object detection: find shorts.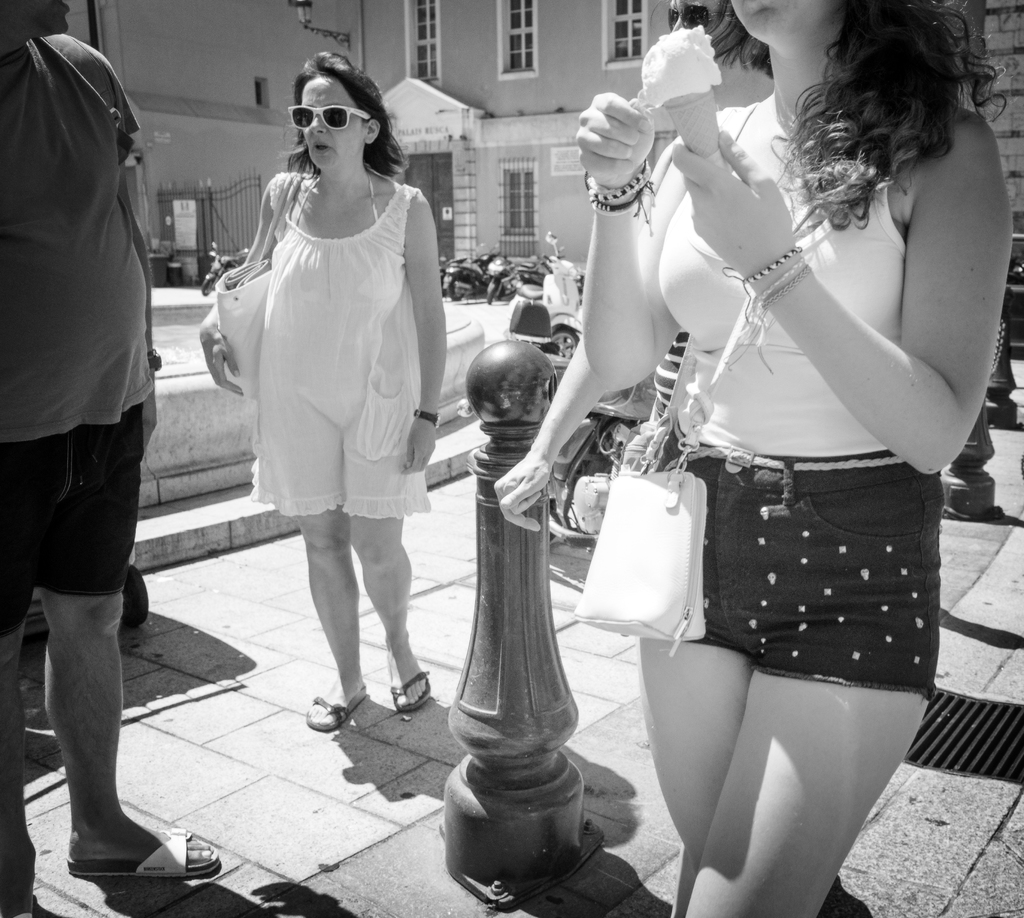
left=694, top=485, right=941, bottom=705.
